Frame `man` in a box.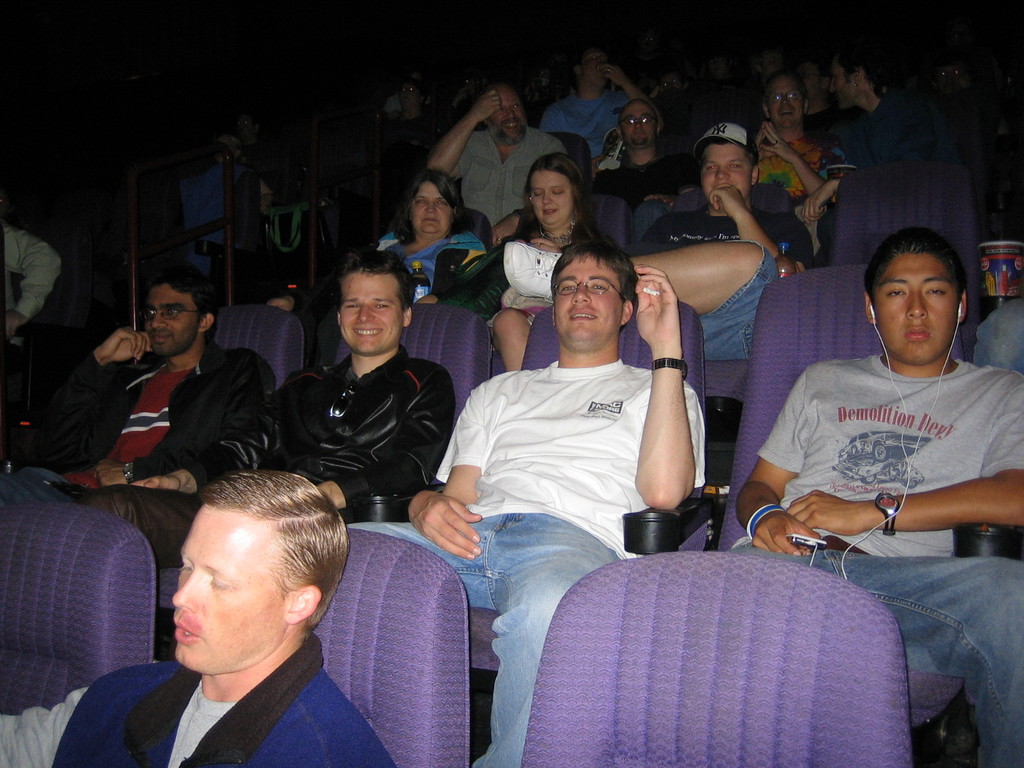
271, 248, 456, 518.
